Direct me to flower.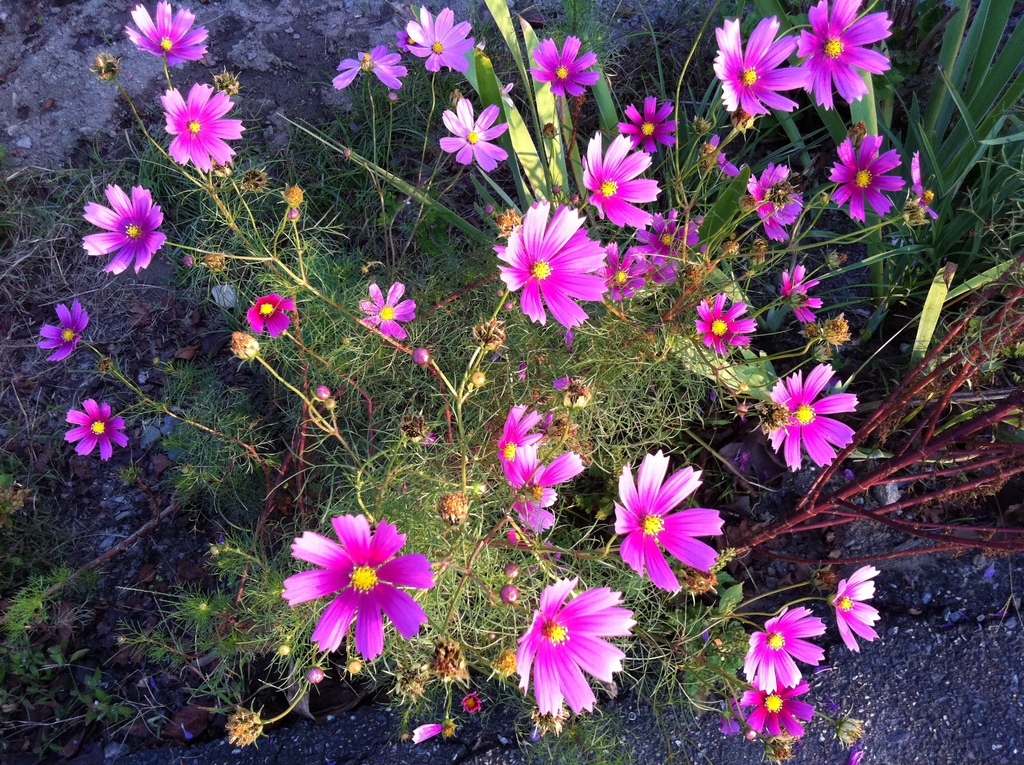
Direction: 495 402 545 487.
